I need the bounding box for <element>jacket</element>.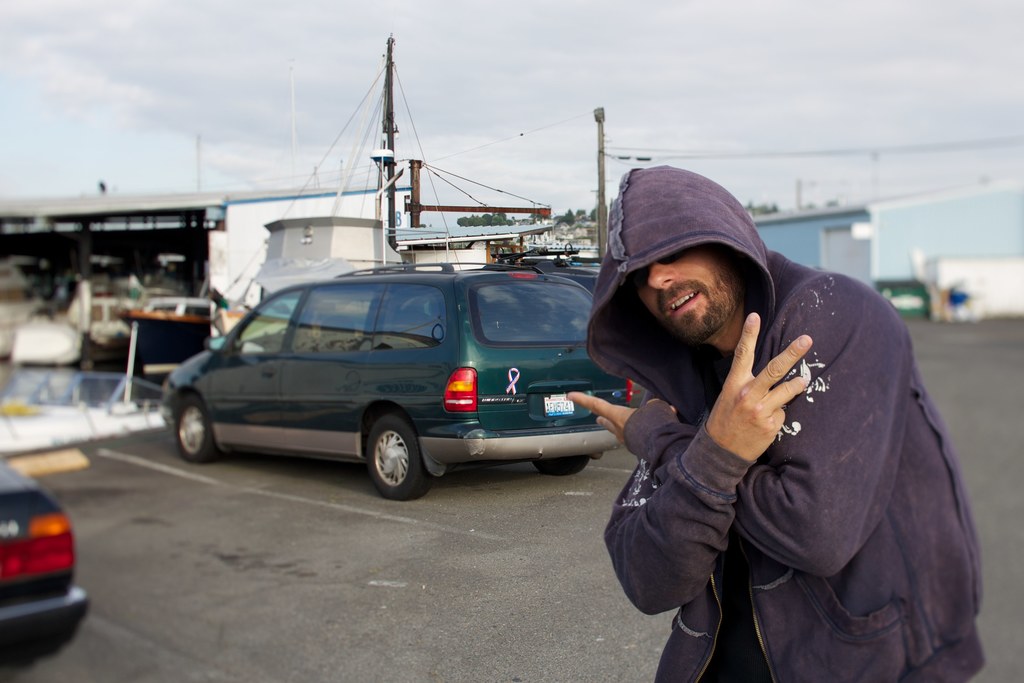
Here it is: (588, 213, 954, 674).
